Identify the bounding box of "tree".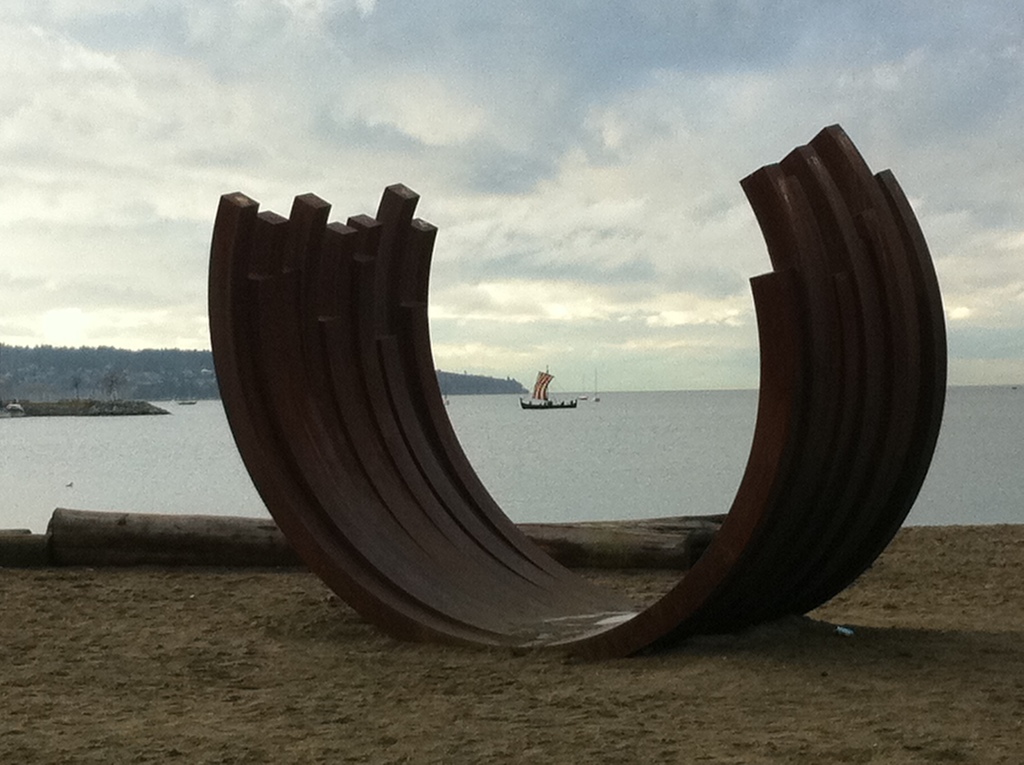
pyautogui.locateOnScreen(102, 371, 130, 394).
